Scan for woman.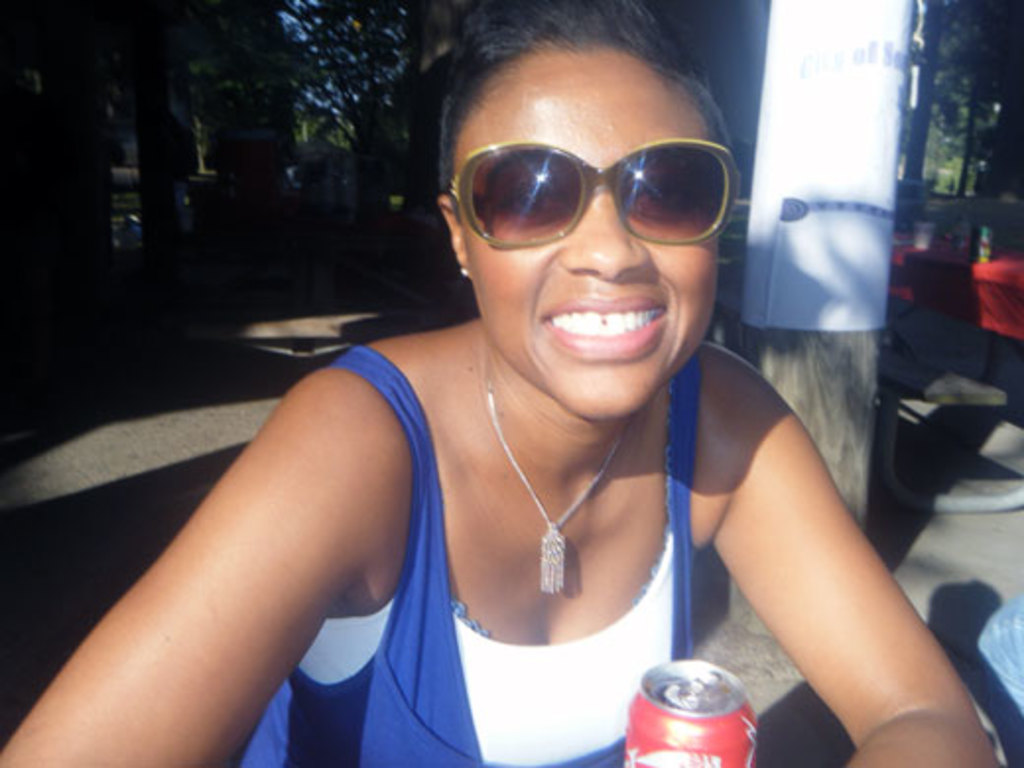
Scan result: [left=0, top=0, right=1004, bottom=766].
